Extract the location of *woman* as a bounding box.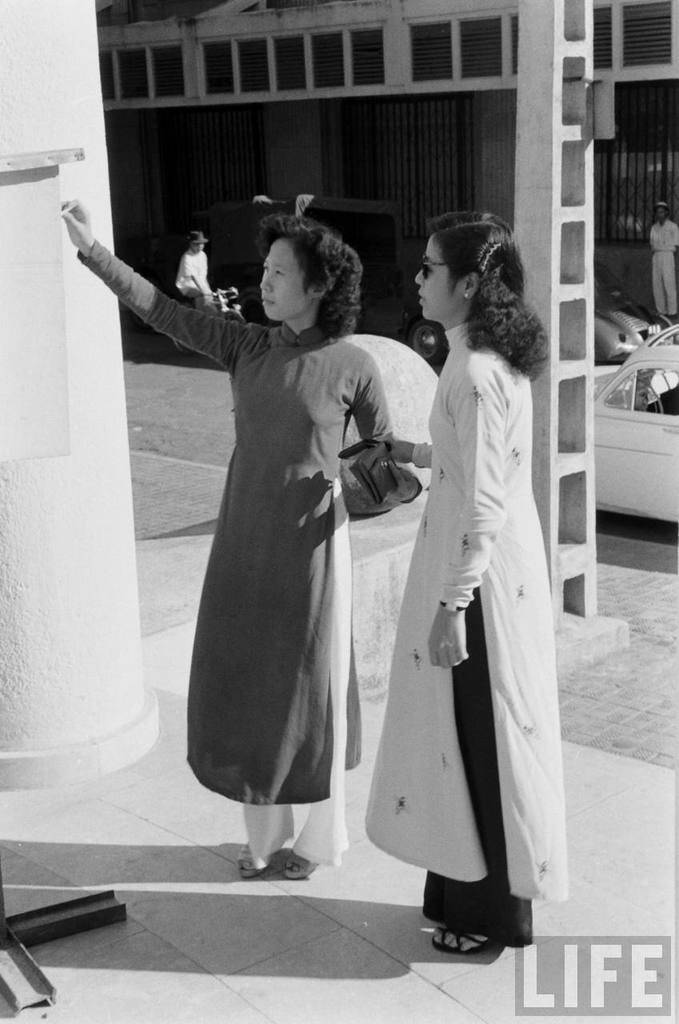
box=[652, 190, 678, 344].
